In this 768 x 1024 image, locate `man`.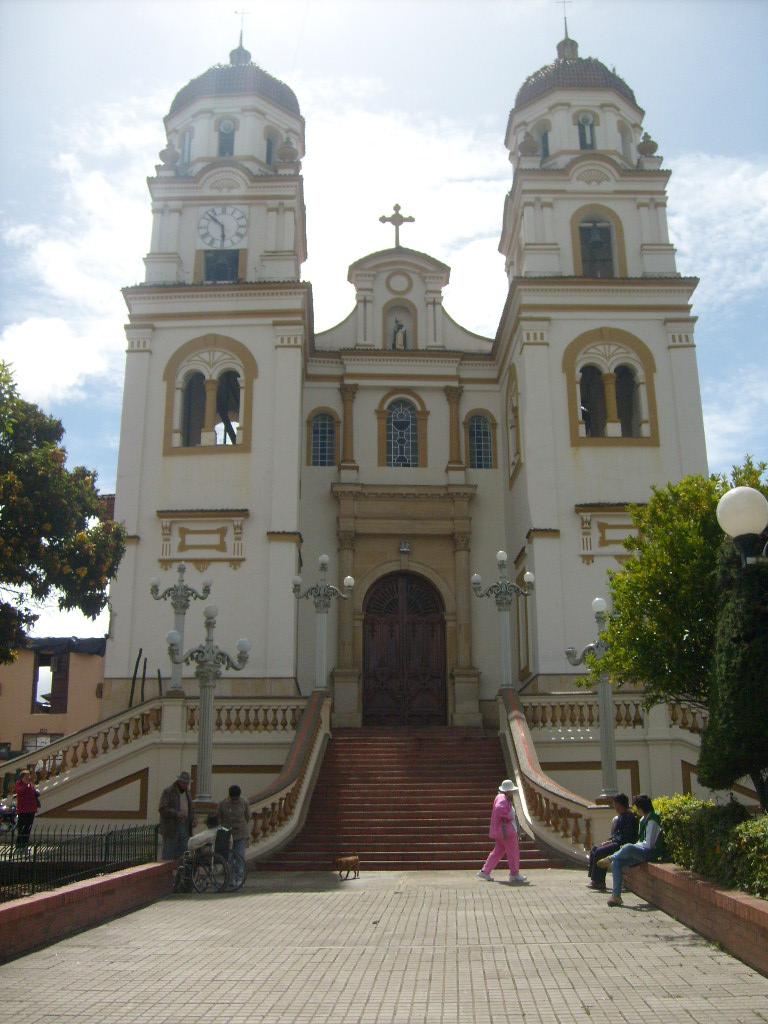
Bounding box: select_region(217, 781, 256, 875).
